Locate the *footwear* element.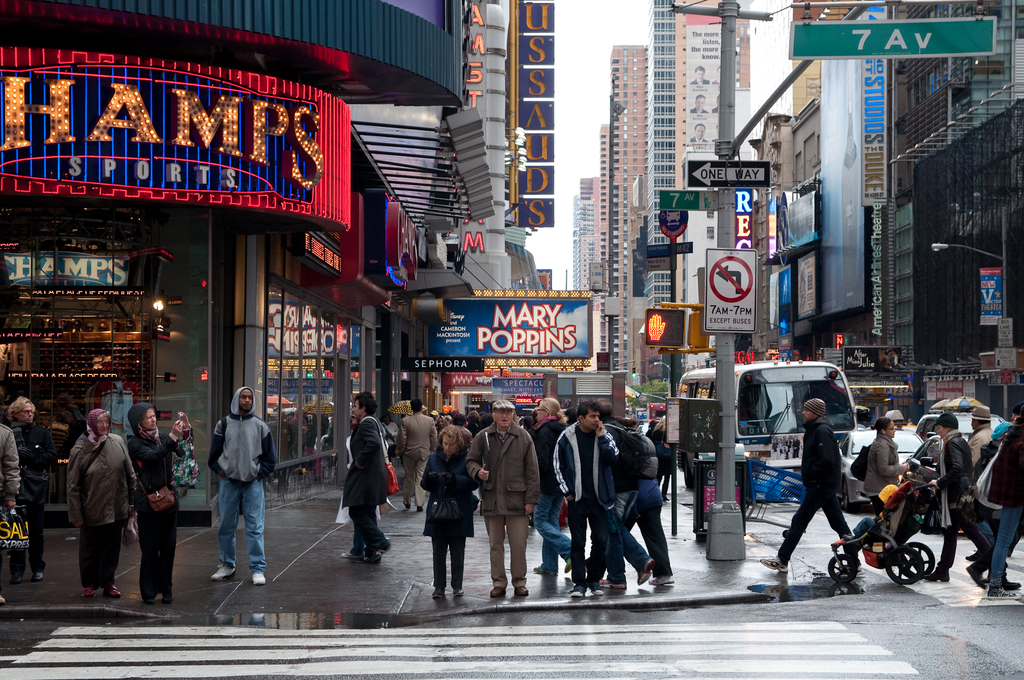
Element bbox: 212:560:237:580.
